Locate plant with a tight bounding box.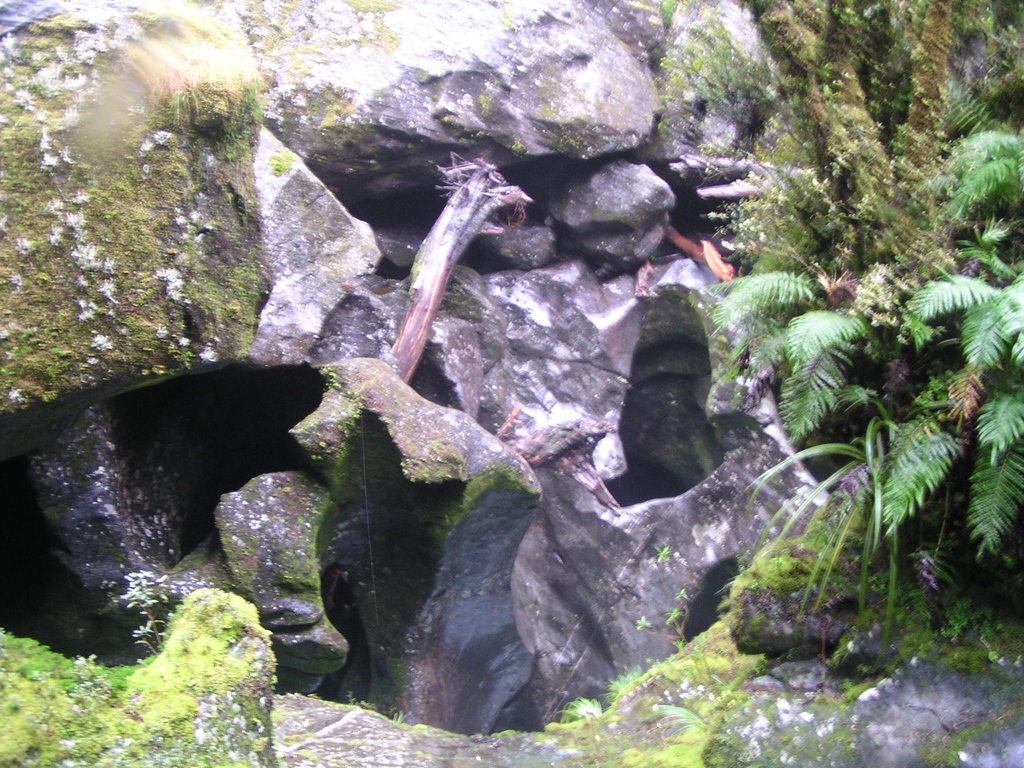
112/559/211/665.
